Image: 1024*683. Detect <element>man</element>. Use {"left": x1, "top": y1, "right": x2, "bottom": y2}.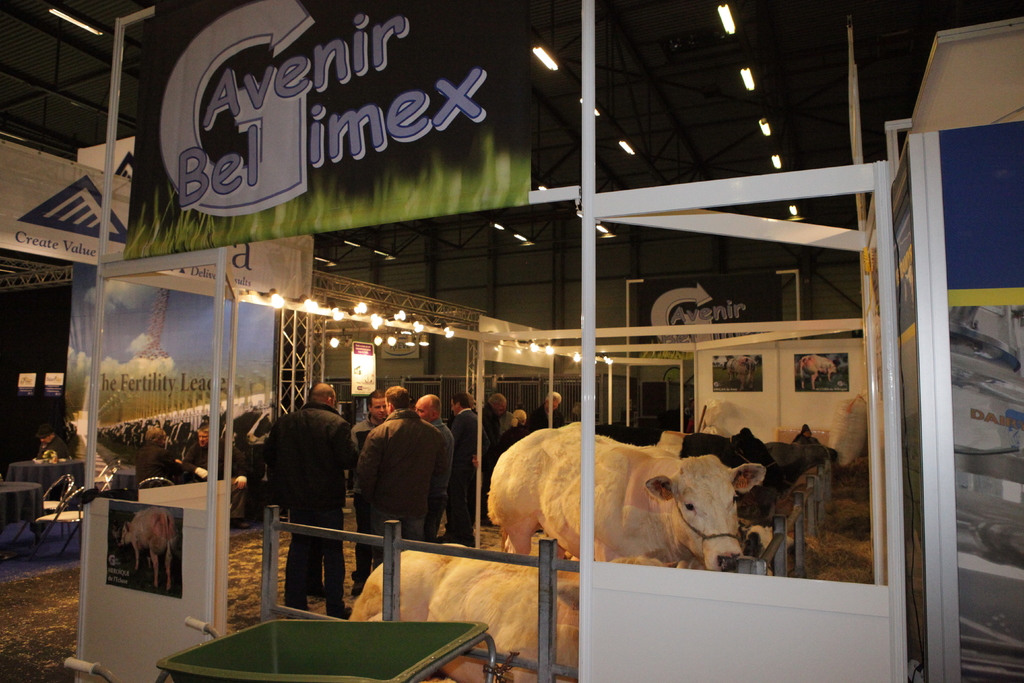
{"left": 474, "top": 392, "right": 506, "bottom": 527}.
